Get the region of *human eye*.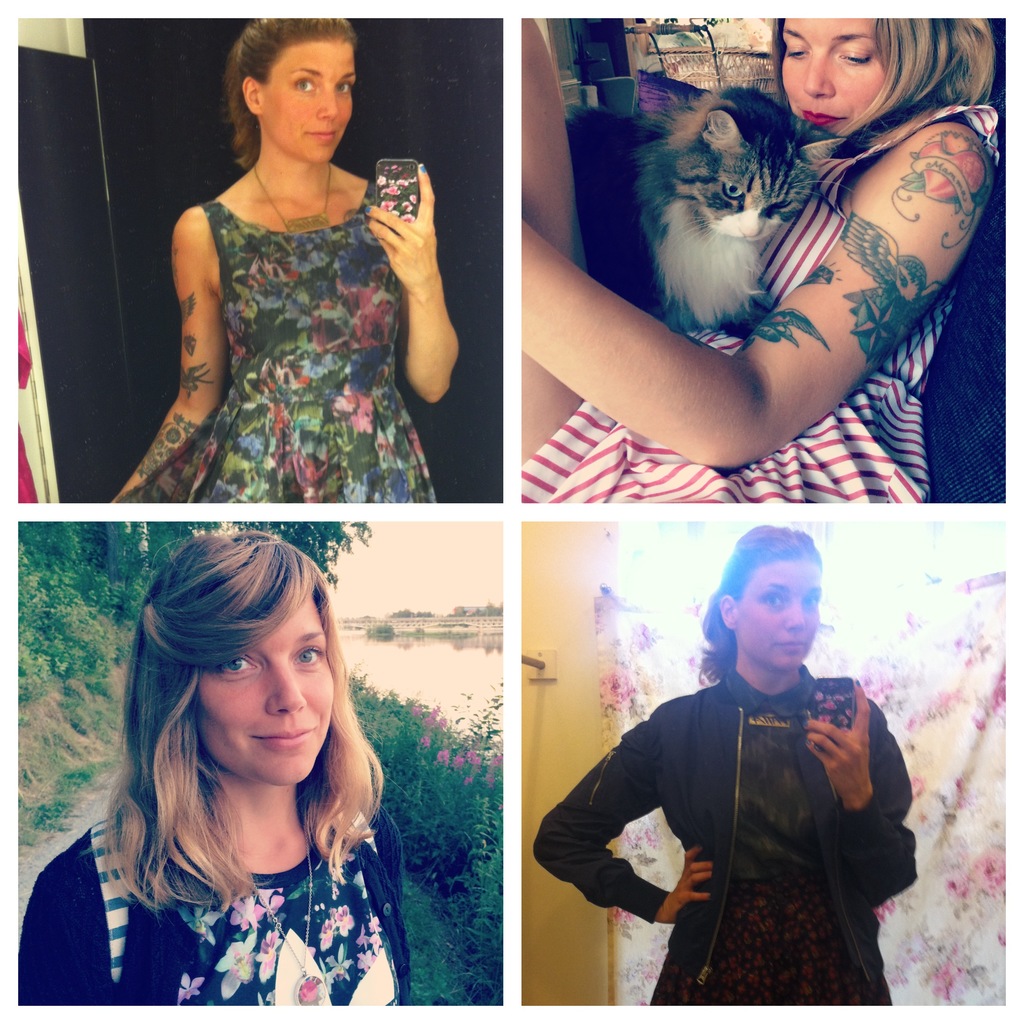
rect(331, 74, 352, 99).
